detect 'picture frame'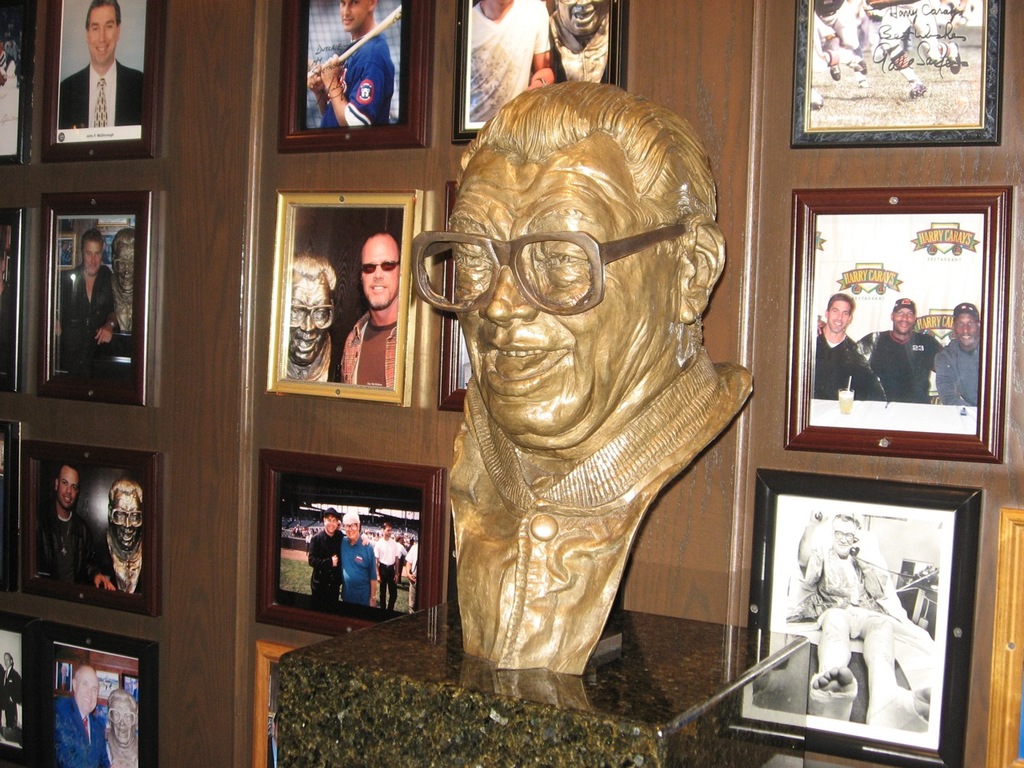
box=[33, 5, 166, 163]
